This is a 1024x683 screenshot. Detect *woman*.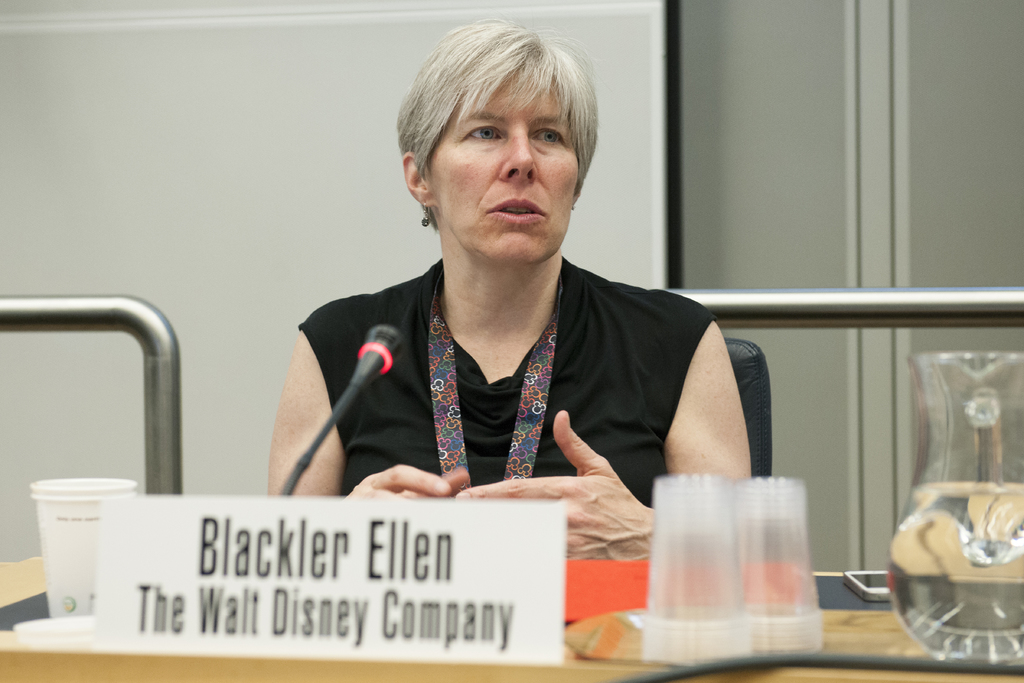
left=265, top=22, right=775, bottom=552.
